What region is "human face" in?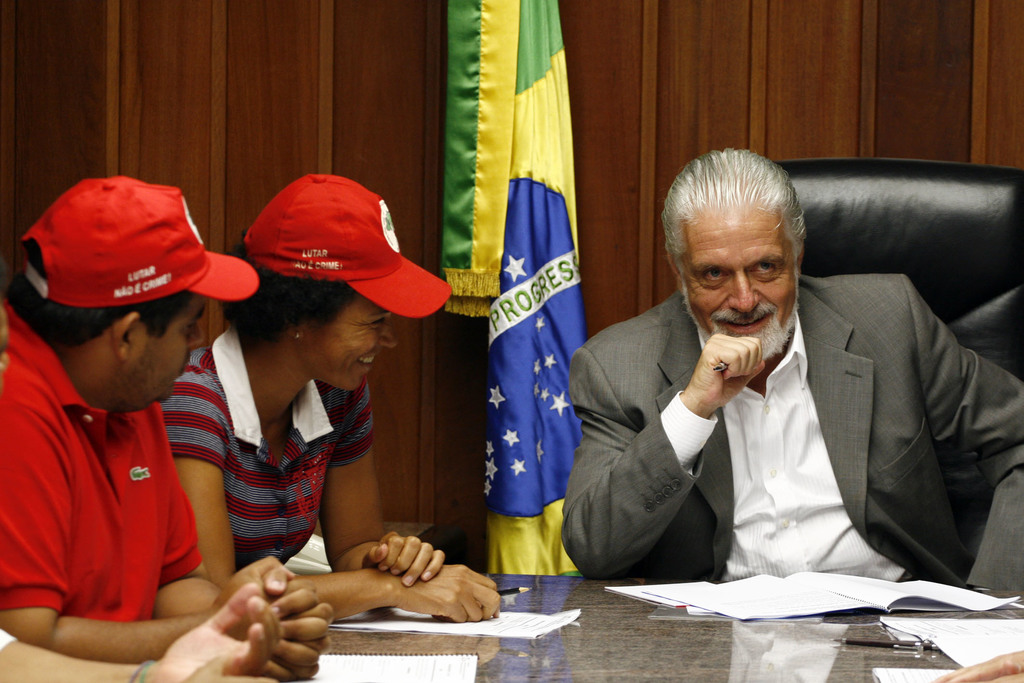
(305,289,396,390).
